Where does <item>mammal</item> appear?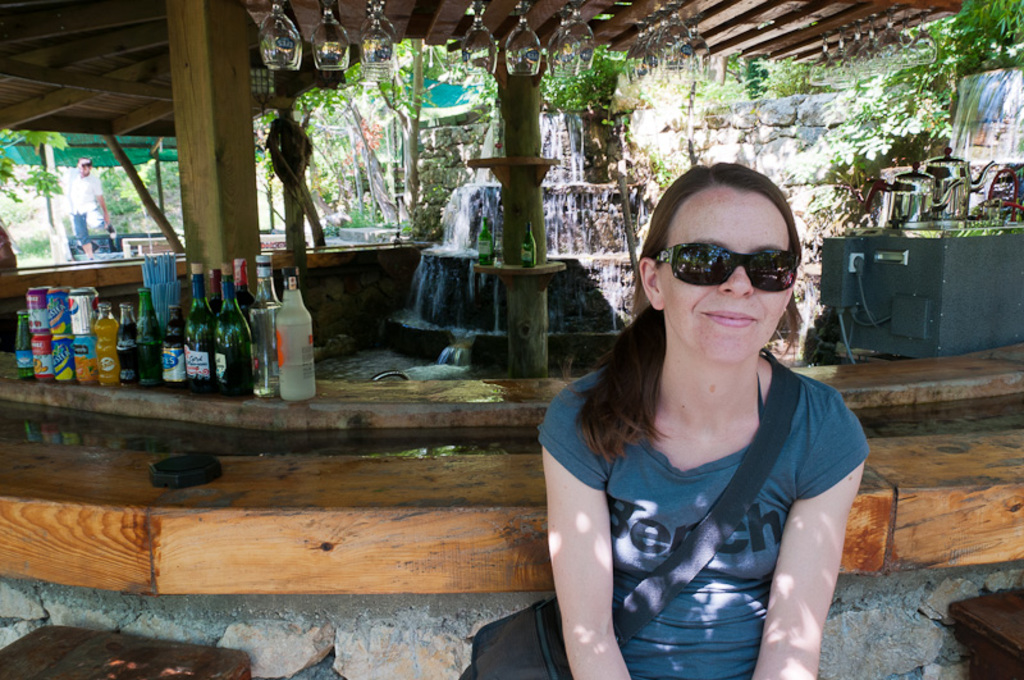
Appears at (left=516, top=156, right=906, bottom=645).
